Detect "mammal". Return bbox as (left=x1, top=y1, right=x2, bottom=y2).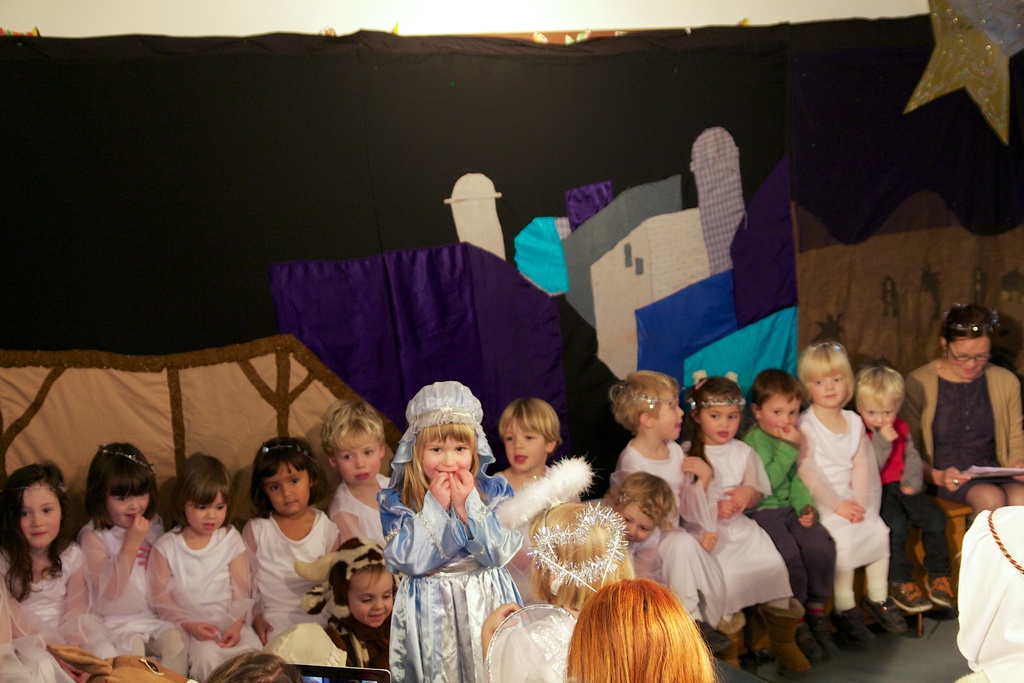
(left=794, top=336, right=908, bottom=642).
